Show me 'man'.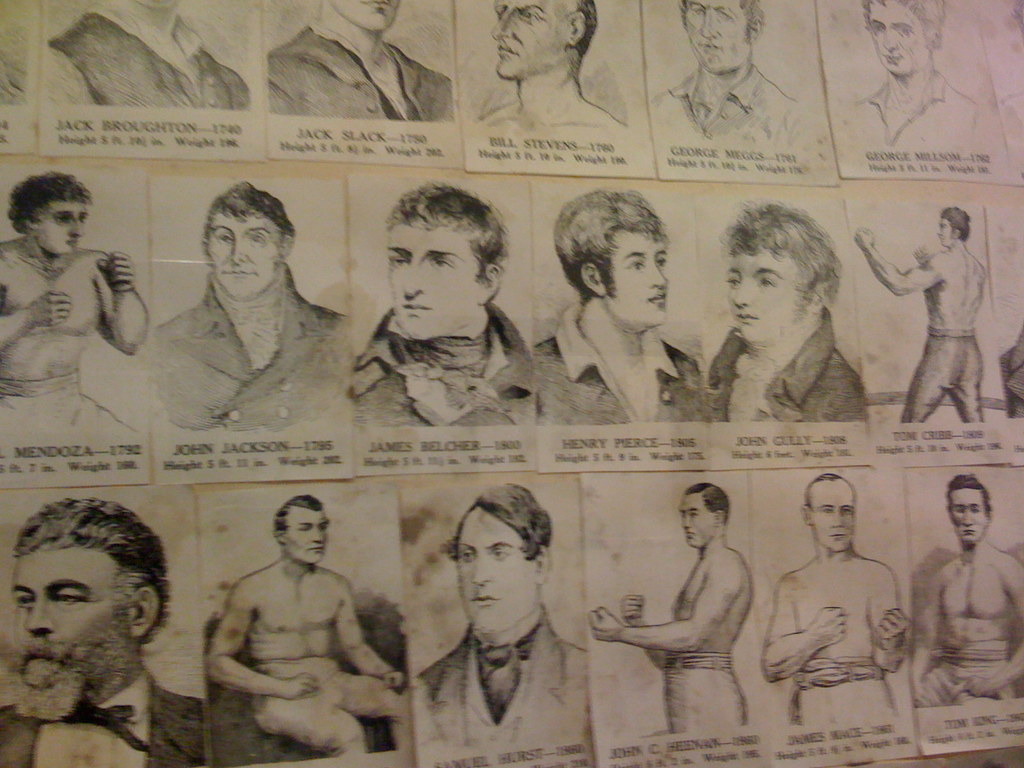
'man' is here: locate(0, 172, 156, 436).
